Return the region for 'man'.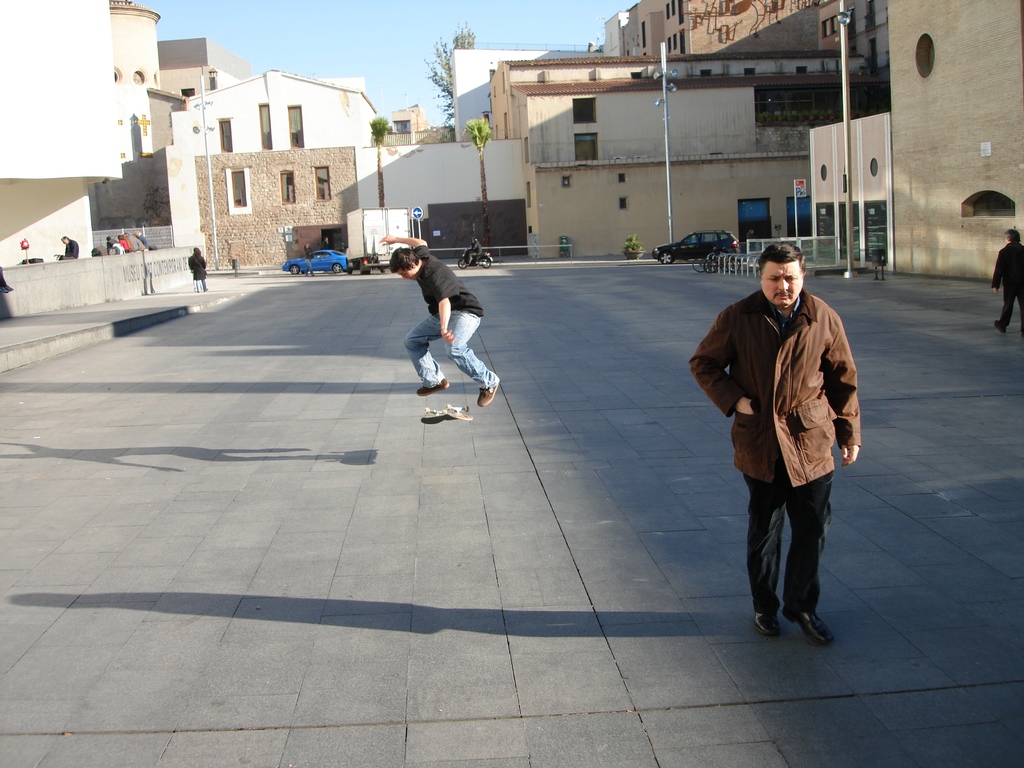
57 234 81 261.
